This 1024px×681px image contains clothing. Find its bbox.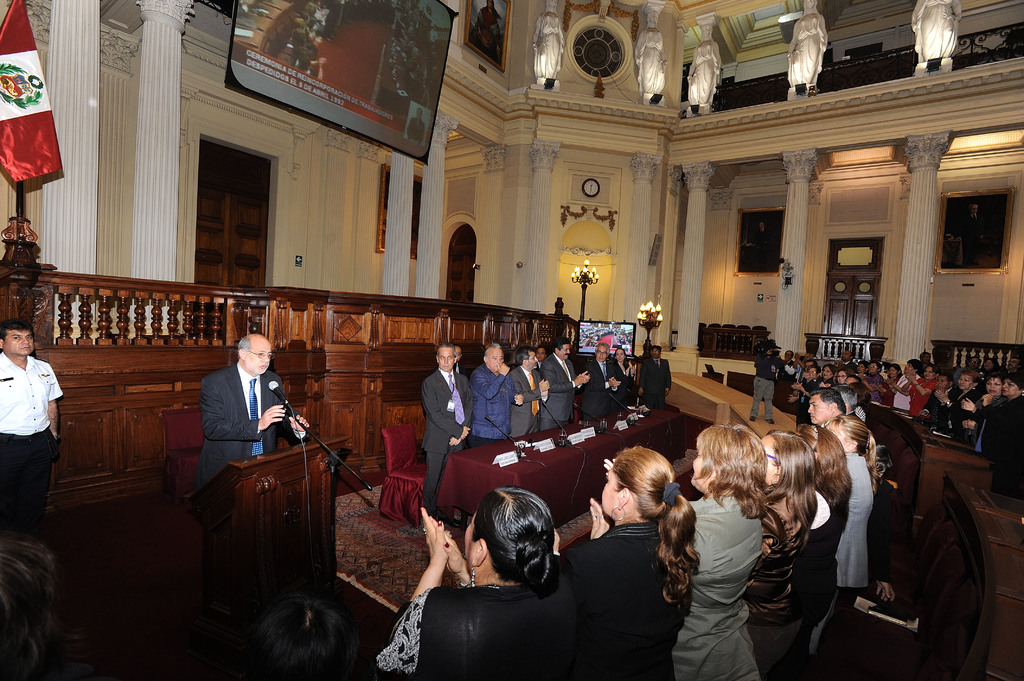
(x1=741, y1=485, x2=833, y2=674).
